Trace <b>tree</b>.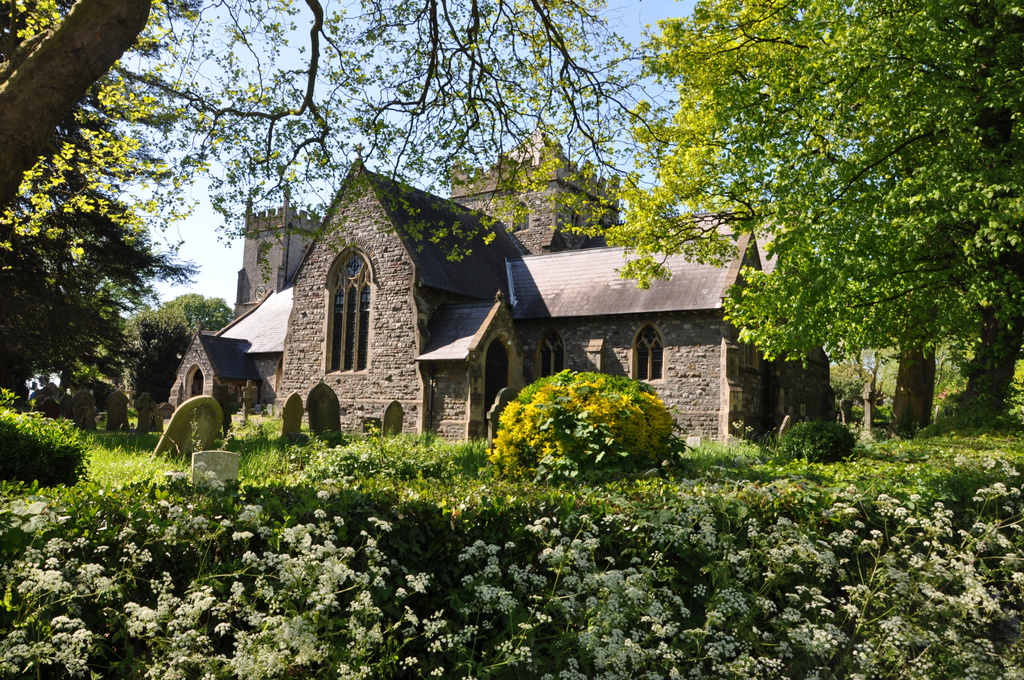
Traced to [653, 0, 1023, 446].
